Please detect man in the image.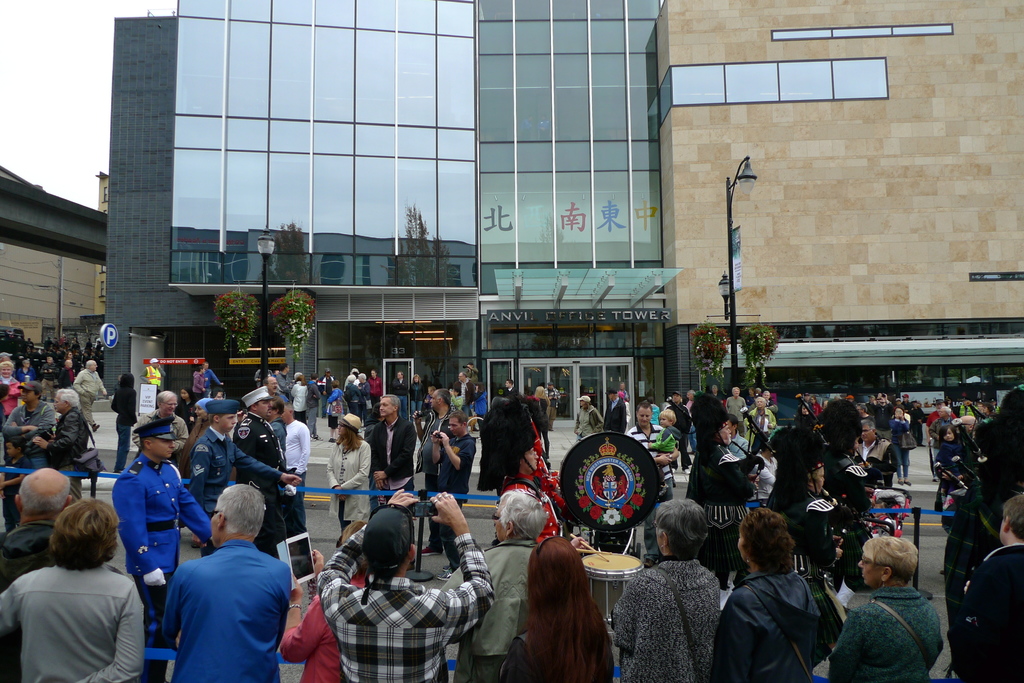
bbox(0, 348, 13, 364).
